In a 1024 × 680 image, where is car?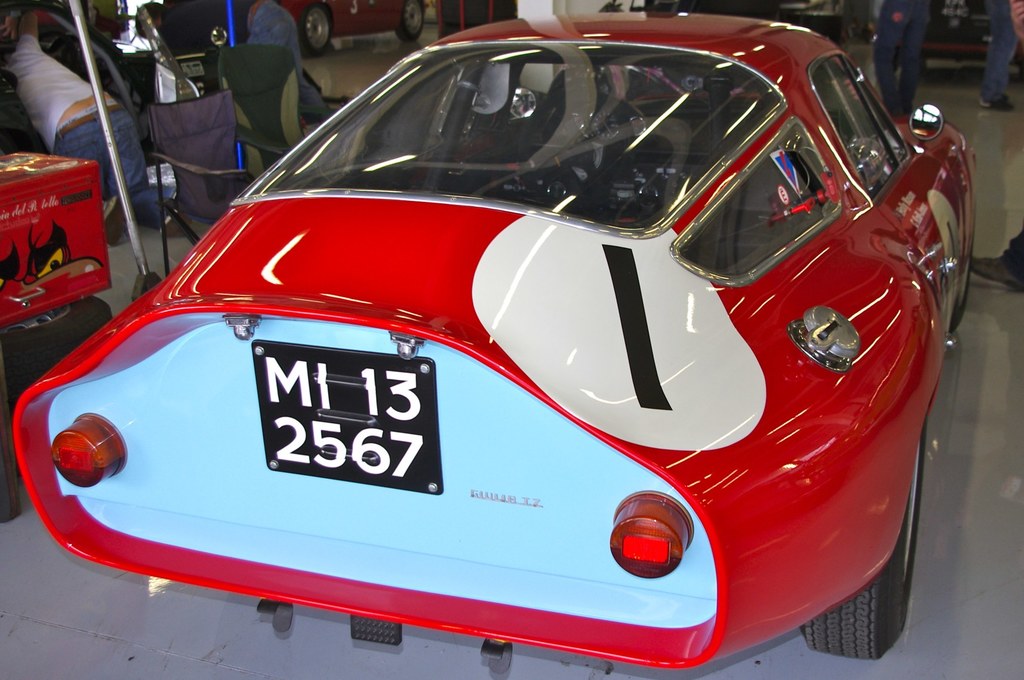
(293,0,435,65).
